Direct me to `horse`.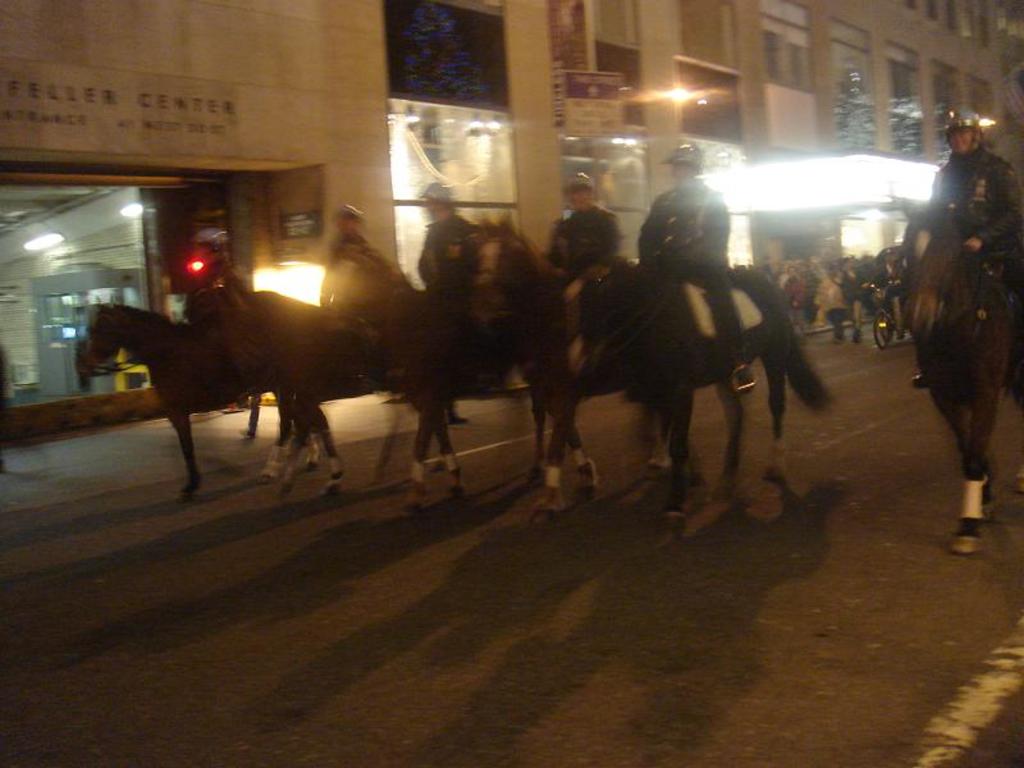
Direction: x1=893, y1=189, x2=1023, y2=553.
